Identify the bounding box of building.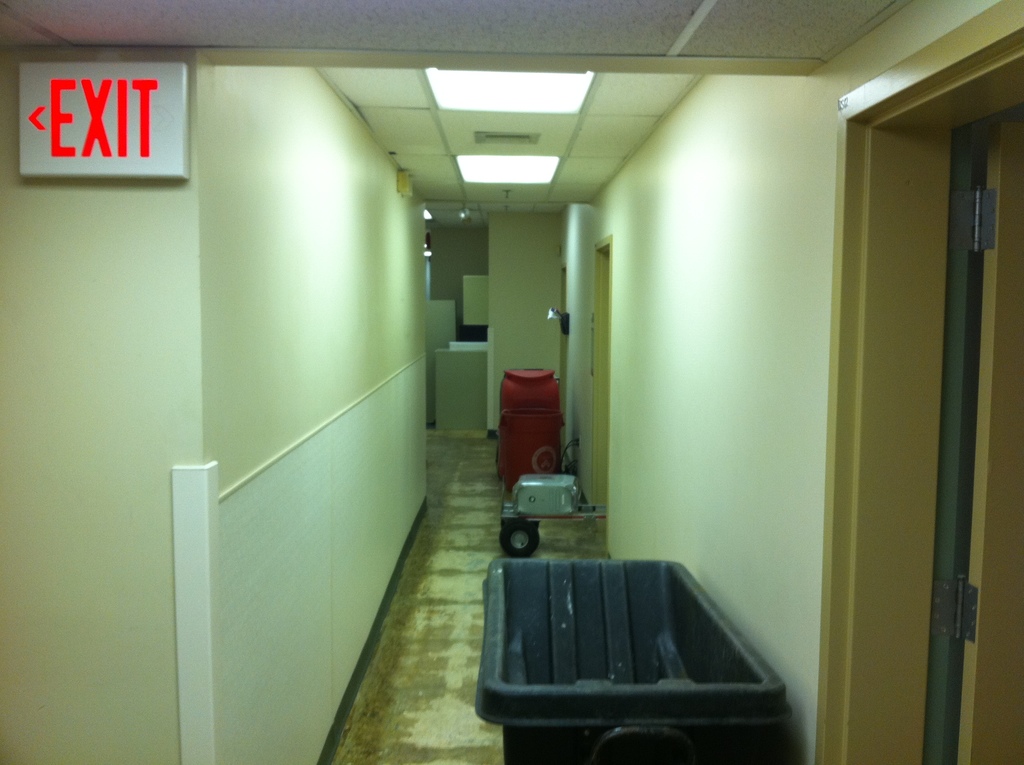
0:0:1023:764.
